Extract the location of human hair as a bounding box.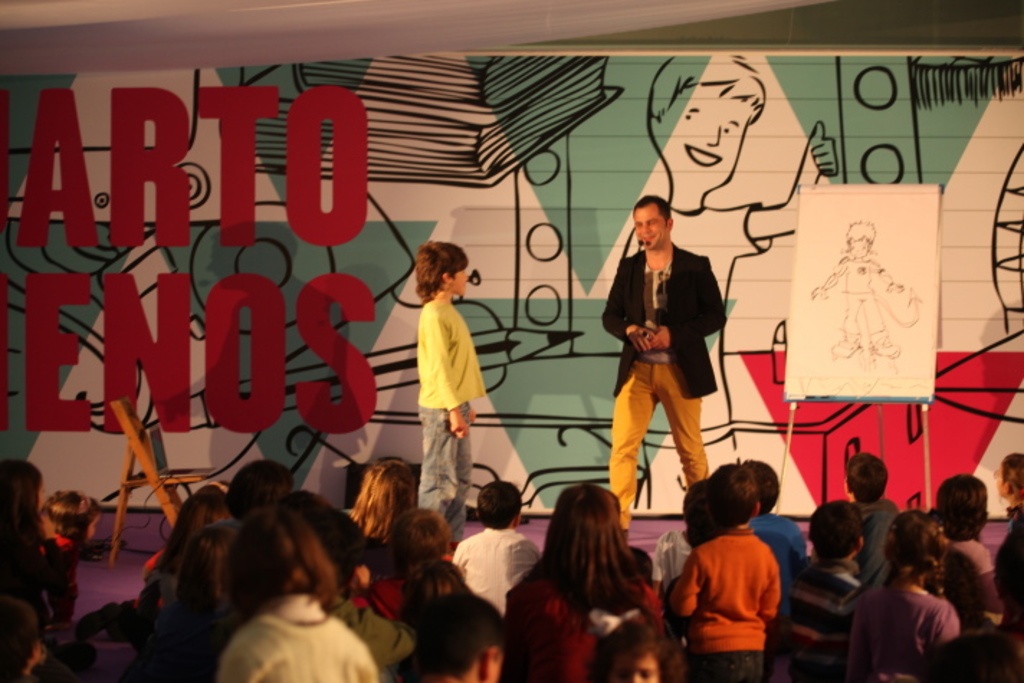
{"left": 524, "top": 483, "right": 653, "bottom": 613}.
